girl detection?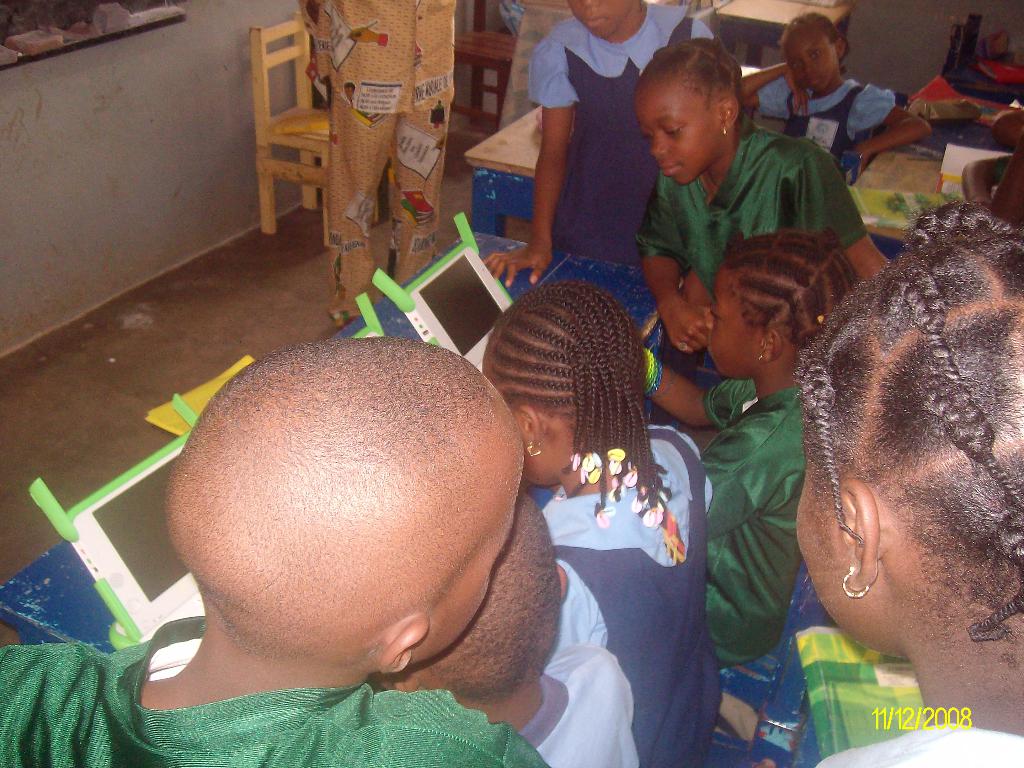
select_region(646, 236, 860, 659)
